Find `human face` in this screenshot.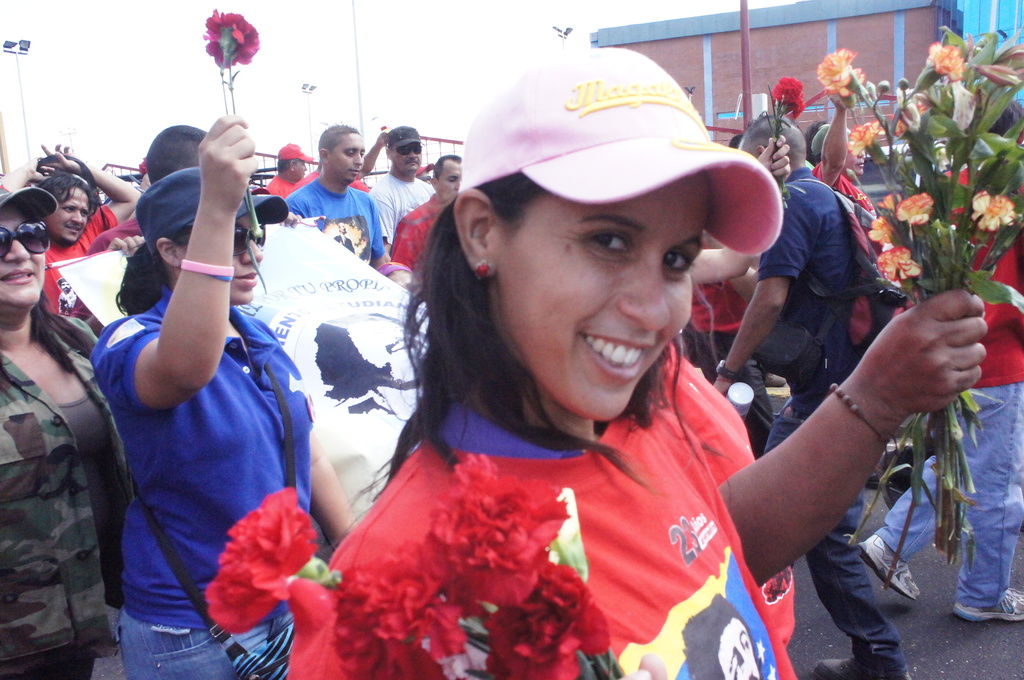
The bounding box for `human face` is [x1=844, y1=147, x2=865, y2=177].
